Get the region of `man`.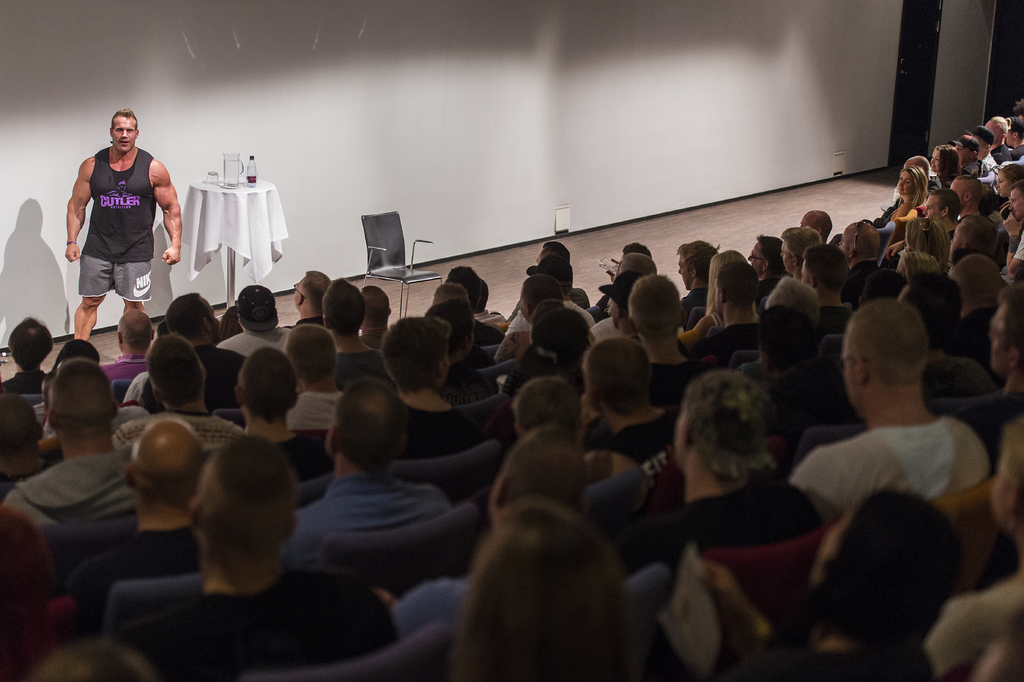
675/237/716/322.
